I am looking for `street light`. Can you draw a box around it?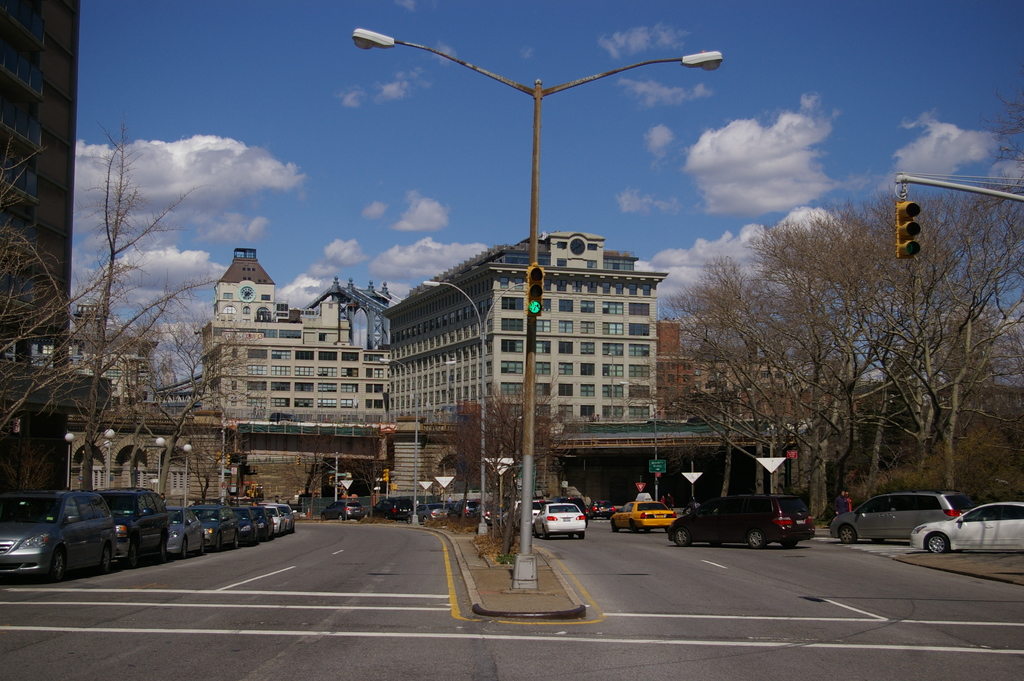
Sure, the bounding box is <box>351,26,721,593</box>.
